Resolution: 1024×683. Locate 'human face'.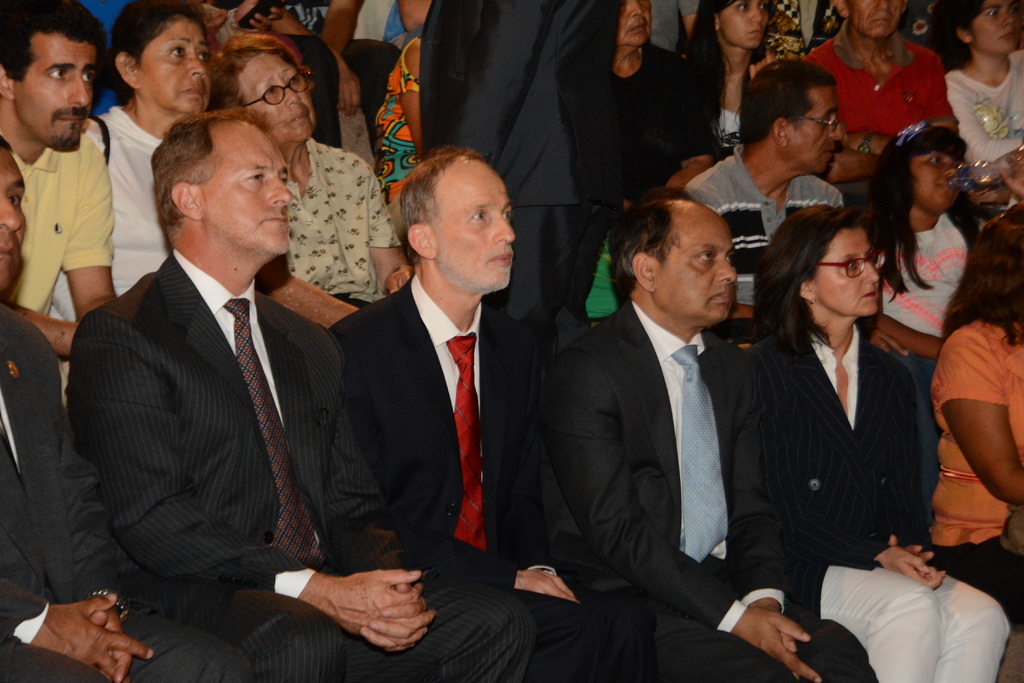
{"left": 655, "top": 210, "right": 736, "bottom": 319}.
